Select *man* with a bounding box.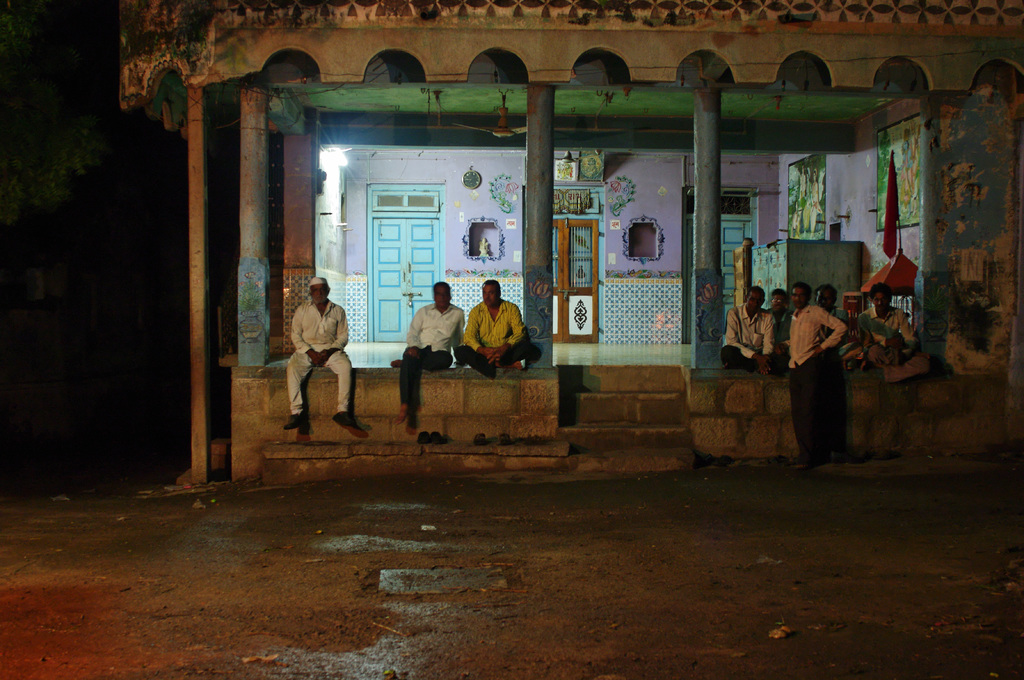
l=811, t=283, r=858, b=370.
